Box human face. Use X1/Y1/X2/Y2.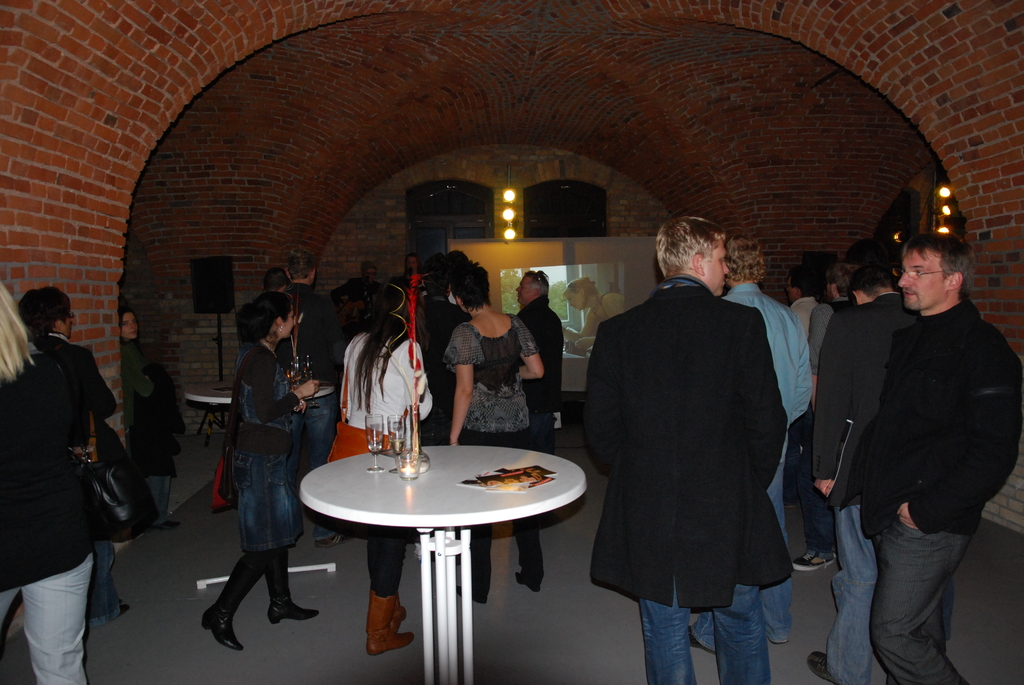
279/303/296/338.
